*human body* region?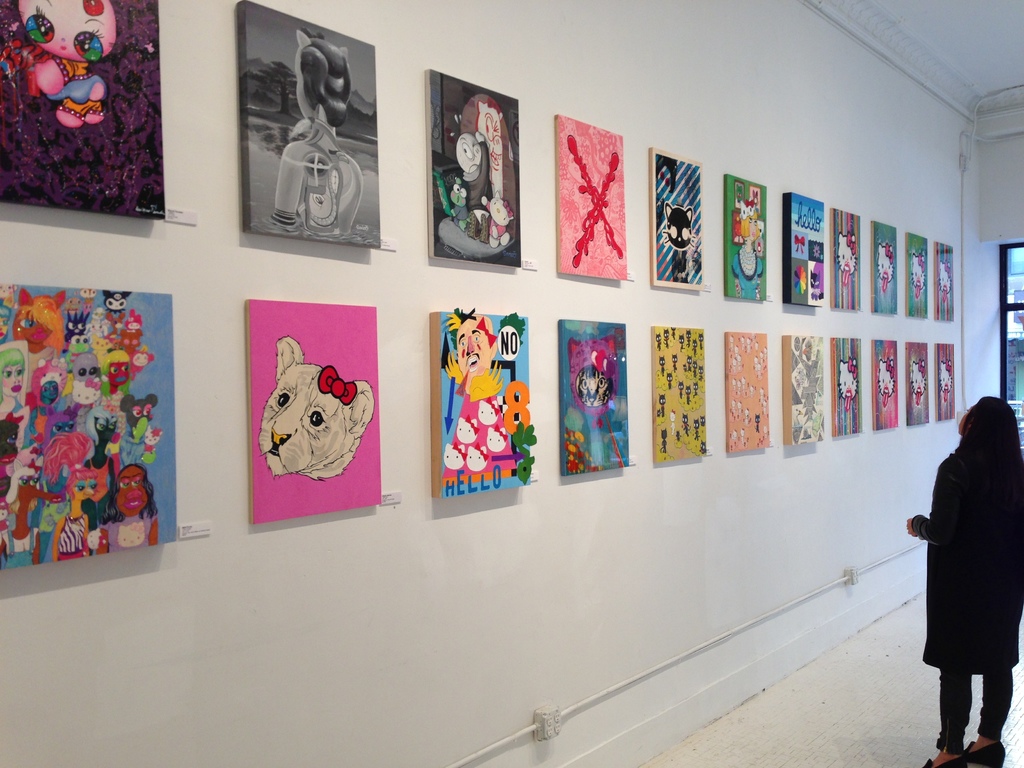
(927, 397, 1023, 735)
